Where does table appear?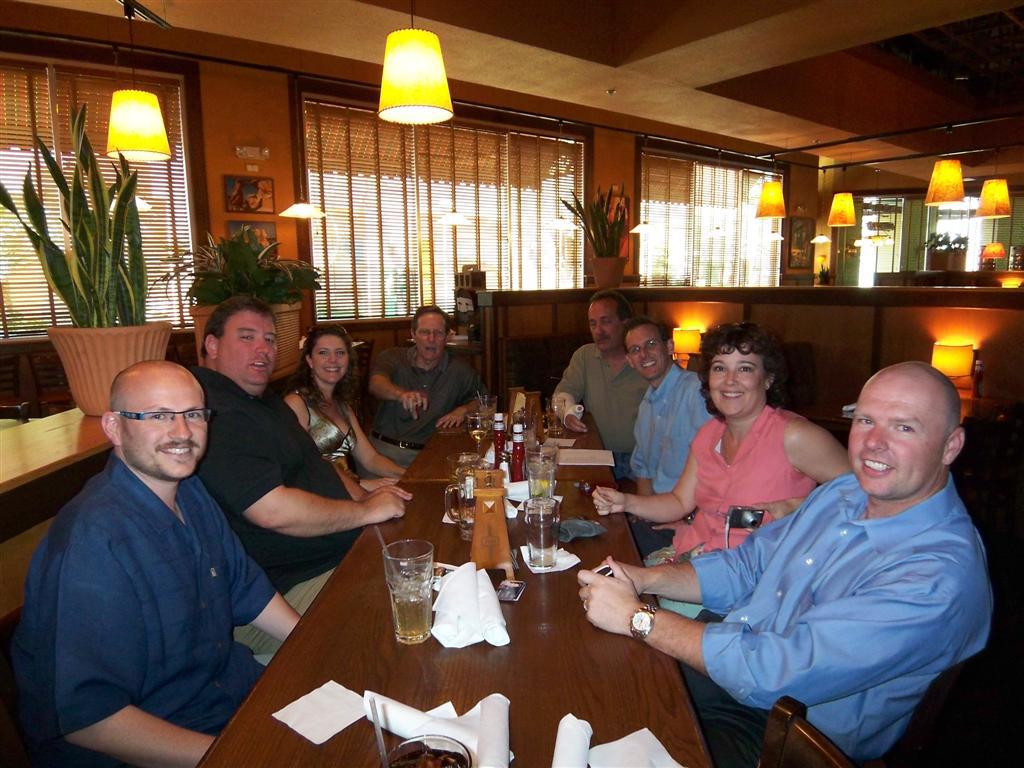
Appears at rect(188, 409, 727, 767).
